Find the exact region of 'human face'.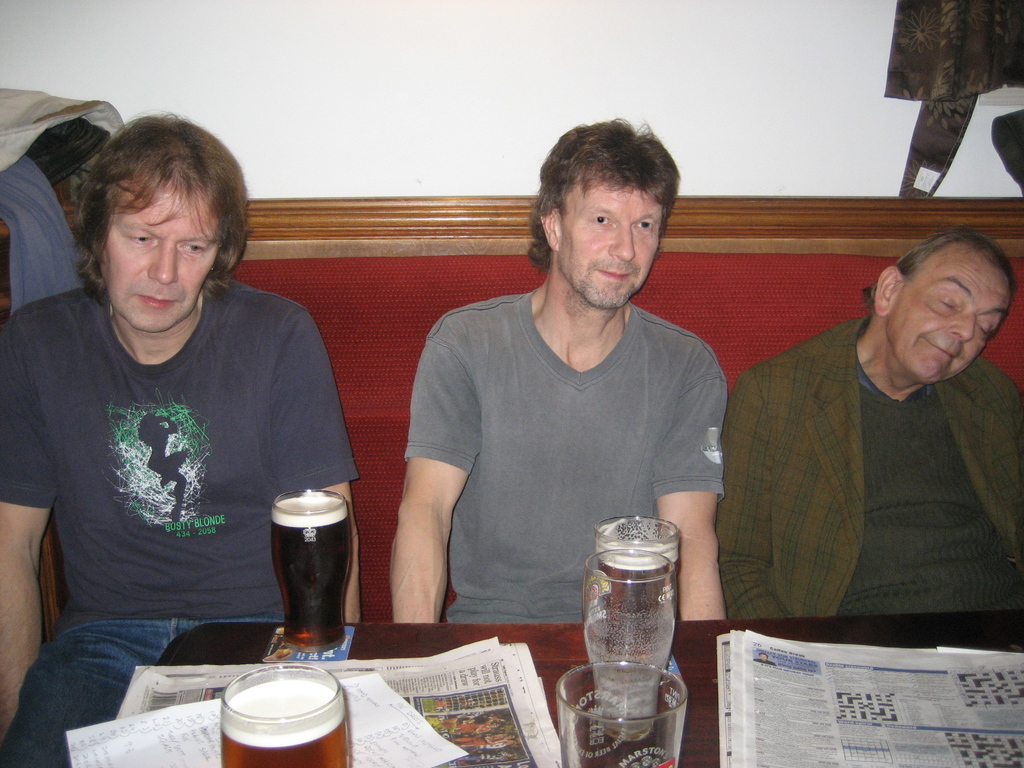
Exact region: l=891, t=268, r=1011, b=384.
